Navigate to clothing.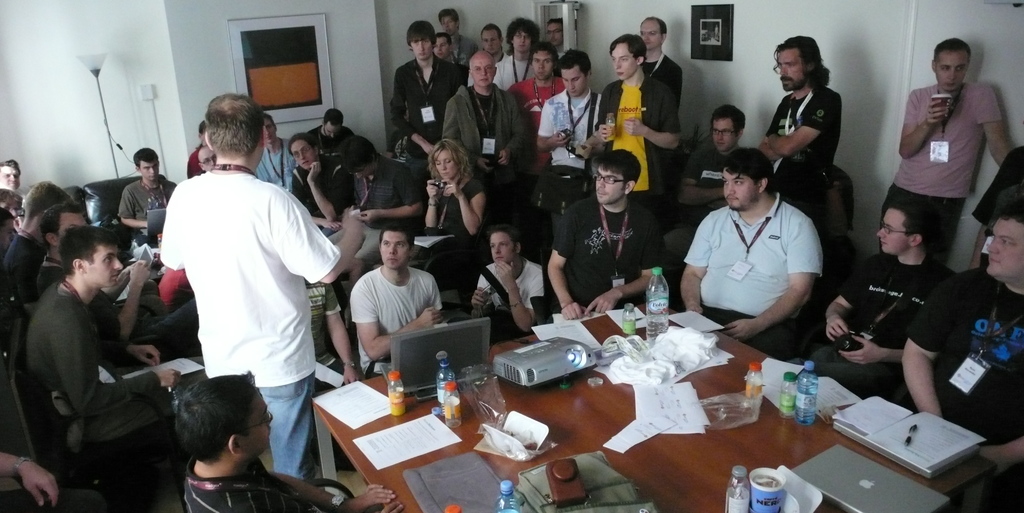
Navigation target: {"left": 417, "top": 172, "right": 479, "bottom": 268}.
